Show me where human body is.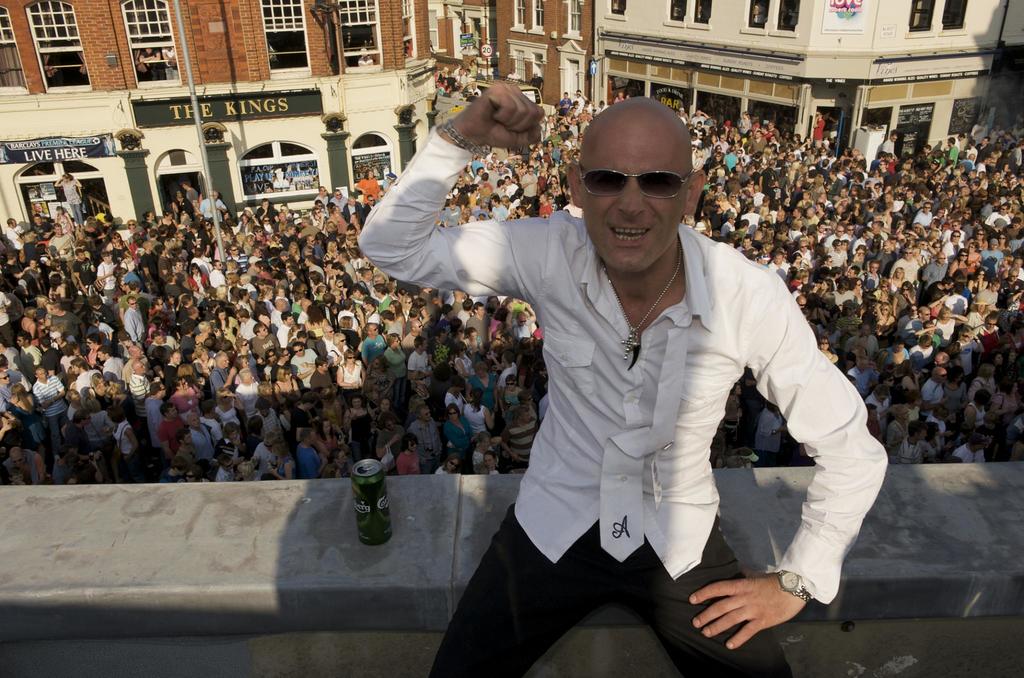
human body is at (707, 134, 716, 141).
